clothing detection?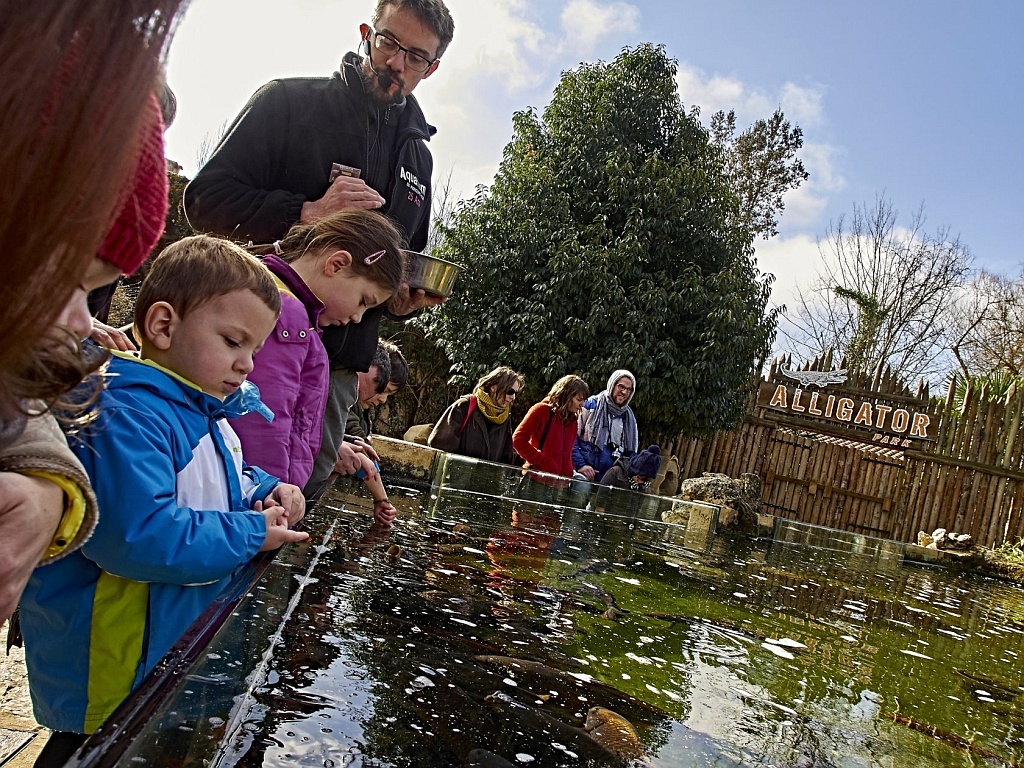
[219,248,340,489]
